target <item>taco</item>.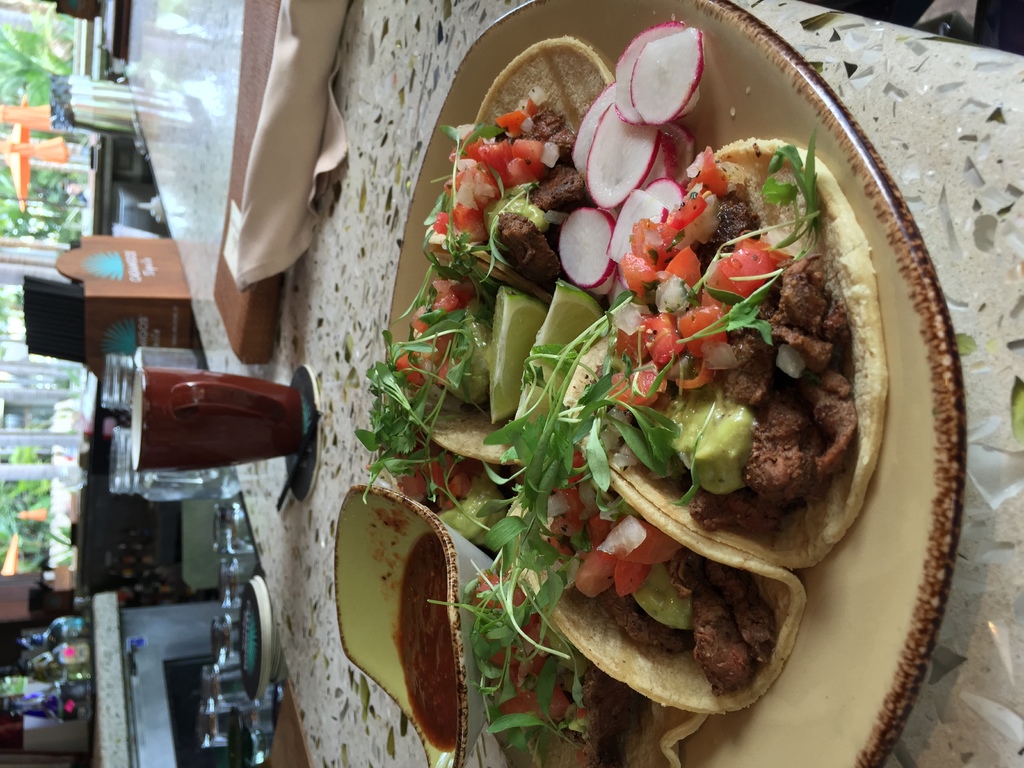
Target region: [x1=500, y1=455, x2=805, y2=717].
